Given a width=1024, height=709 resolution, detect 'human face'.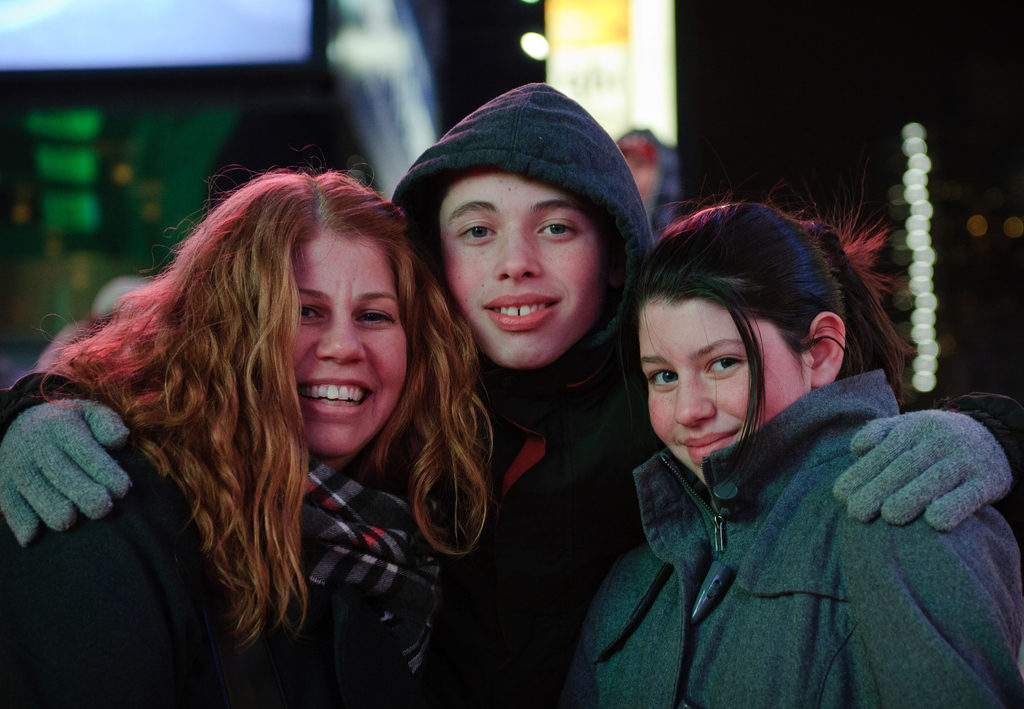
BBox(438, 171, 604, 370).
